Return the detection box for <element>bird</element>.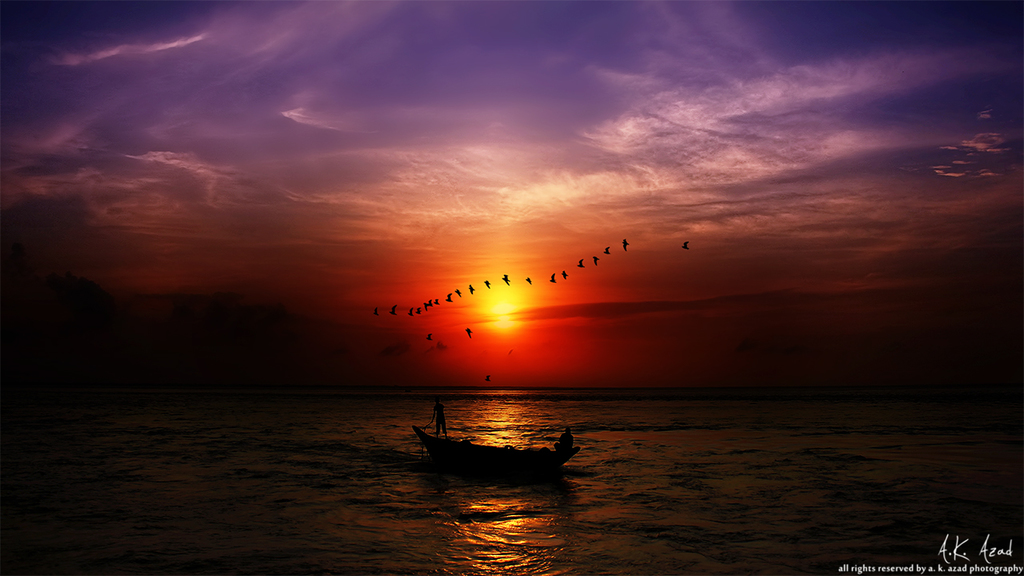
select_region(424, 331, 432, 342).
